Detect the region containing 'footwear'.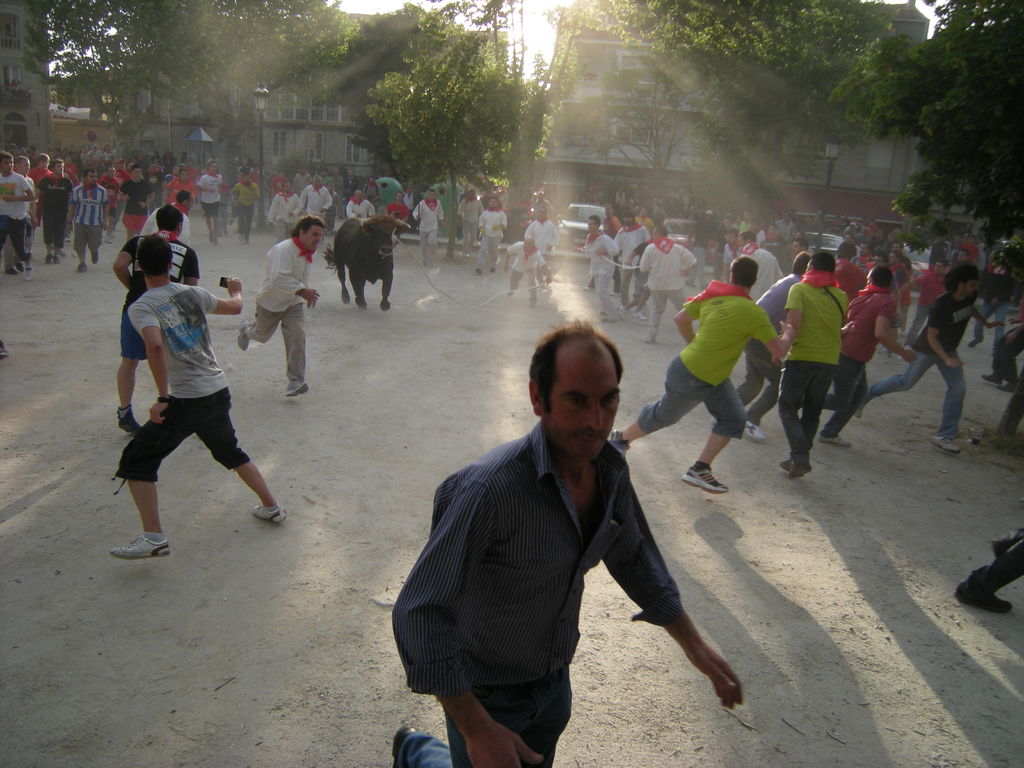
BBox(282, 381, 310, 399).
